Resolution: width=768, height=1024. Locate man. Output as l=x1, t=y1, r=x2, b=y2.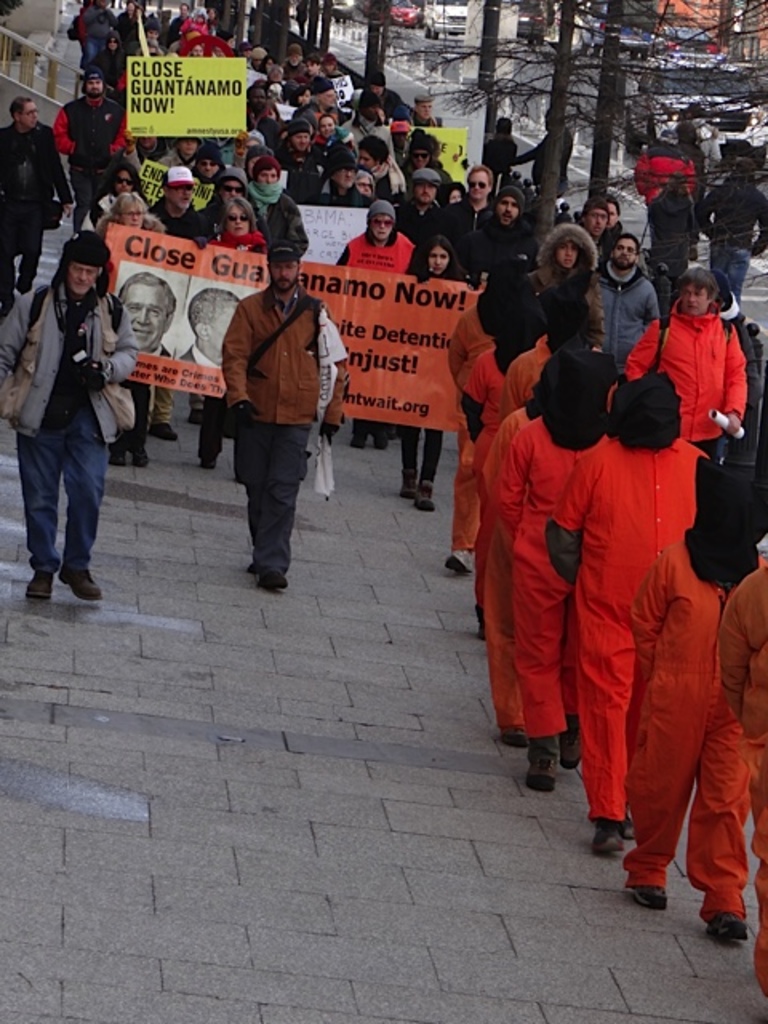
l=310, t=122, r=355, b=149.
